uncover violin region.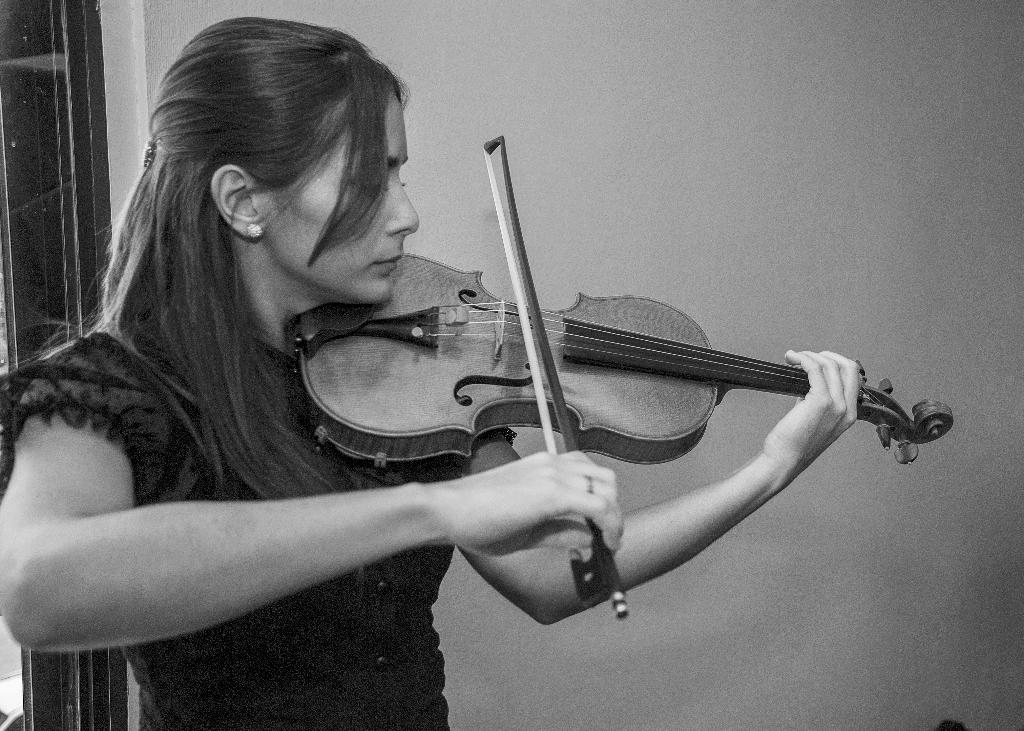
Uncovered: locate(291, 127, 954, 622).
